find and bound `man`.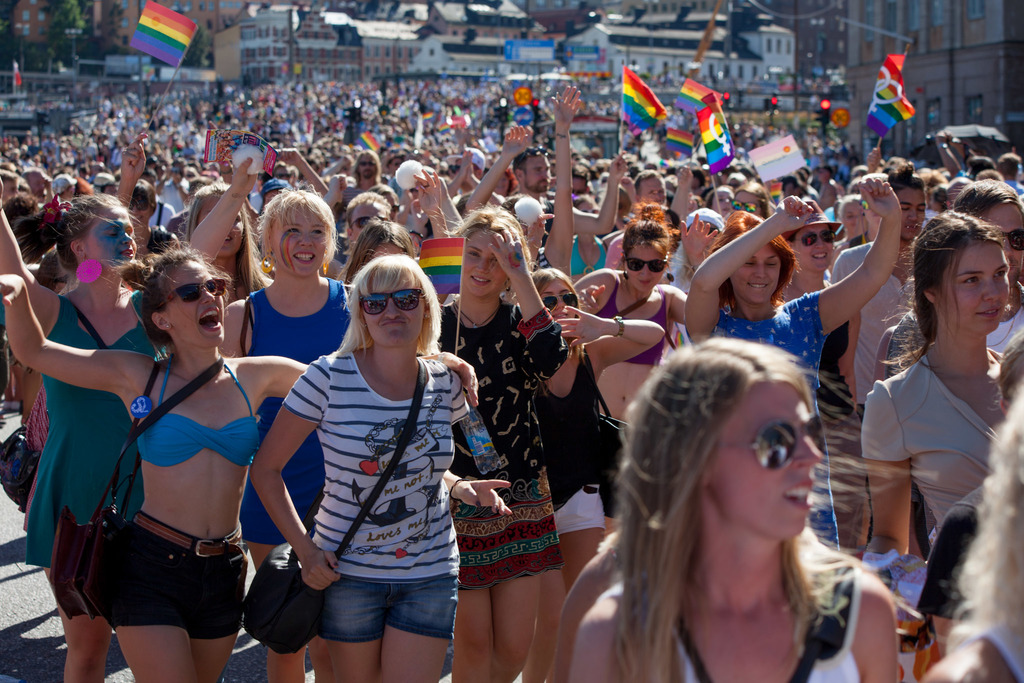
Bound: (x1=828, y1=163, x2=936, y2=420).
